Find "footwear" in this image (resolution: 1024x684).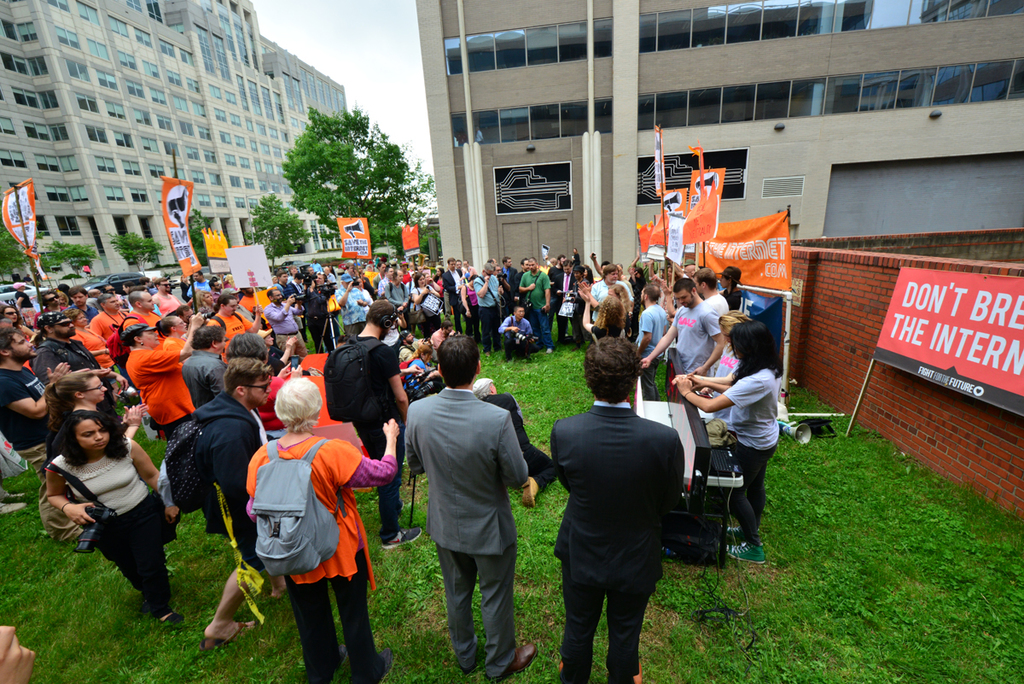
(left=724, top=528, right=742, bottom=542).
